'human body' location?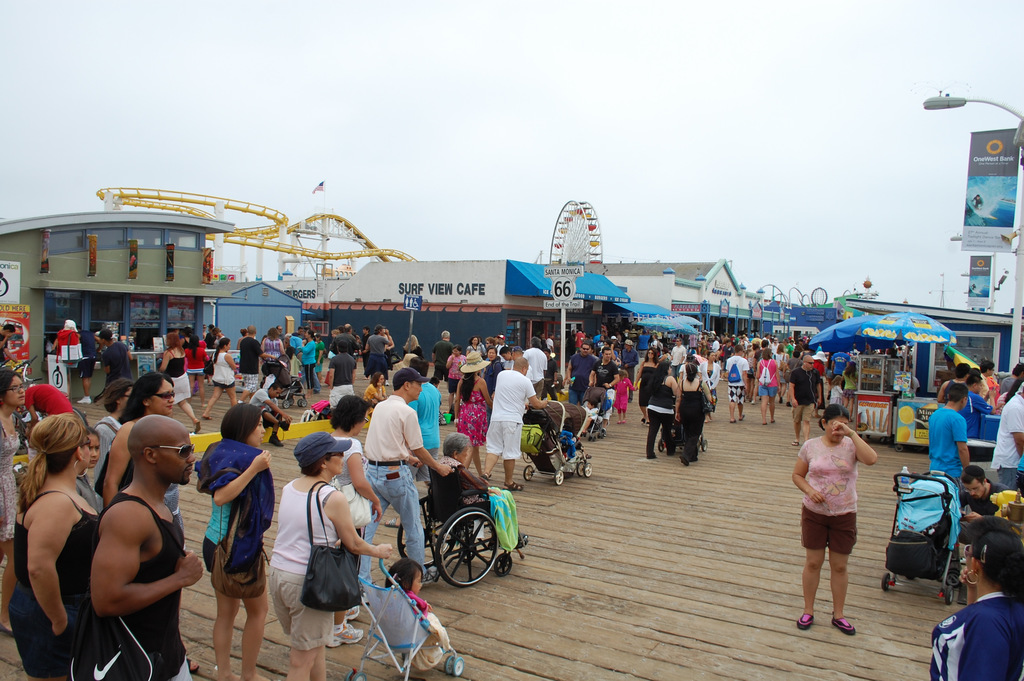
l=159, t=343, r=203, b=432
